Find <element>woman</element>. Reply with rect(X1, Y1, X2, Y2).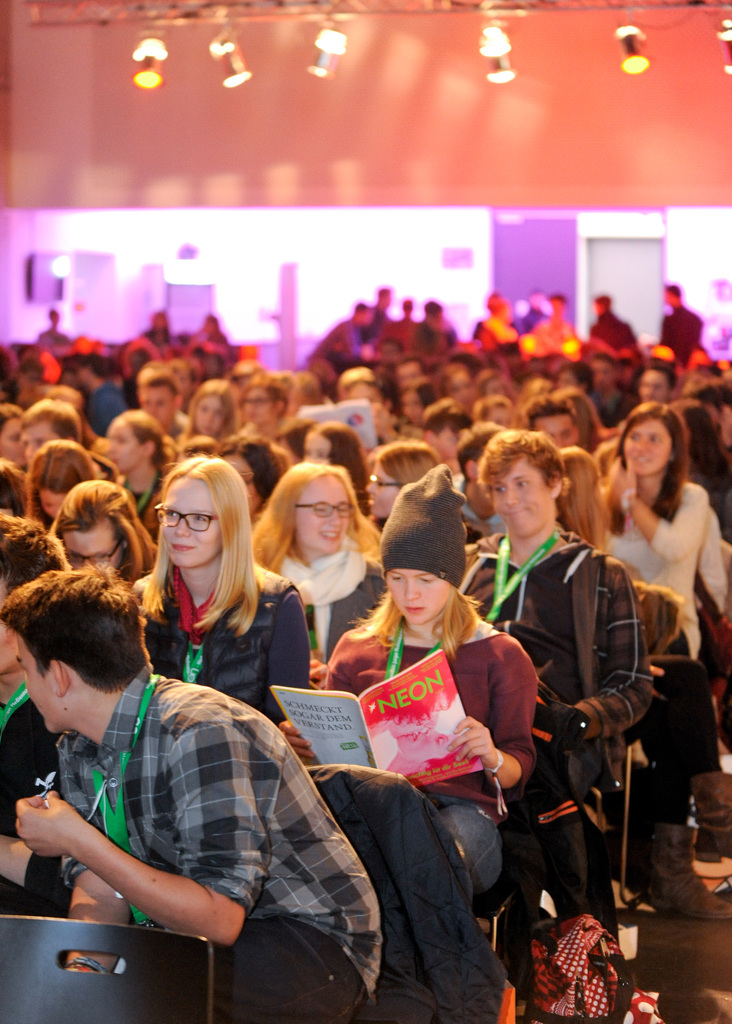
rect(102, 415, 168, 528).
